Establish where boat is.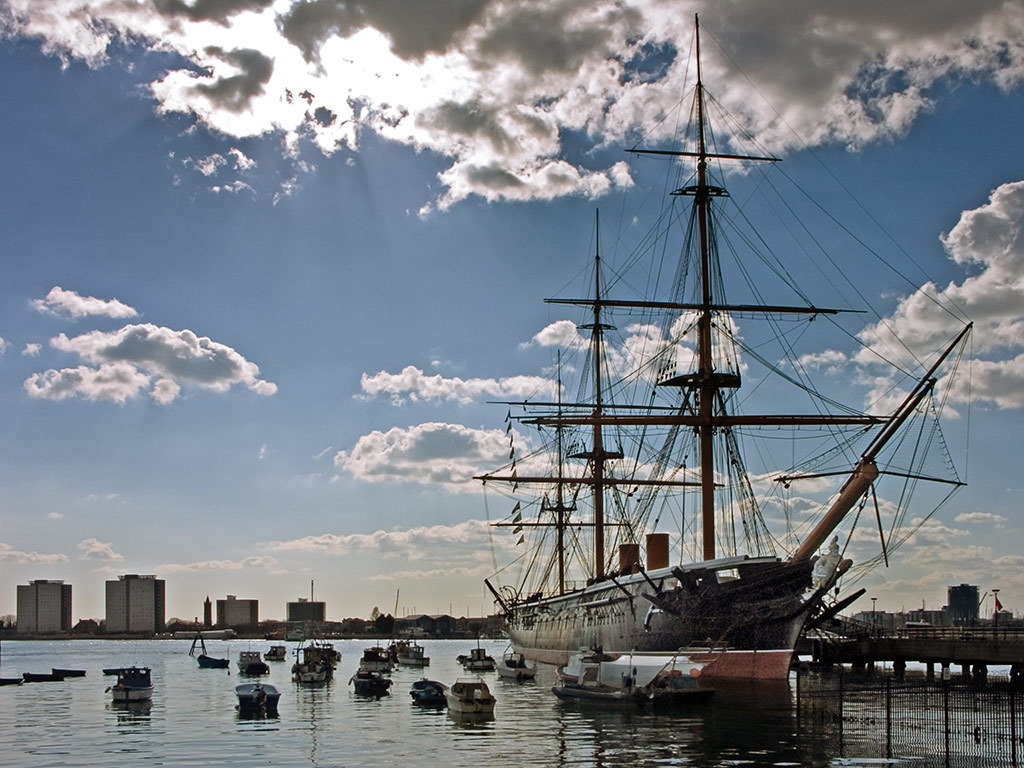
Established at 354/667/394/694.
